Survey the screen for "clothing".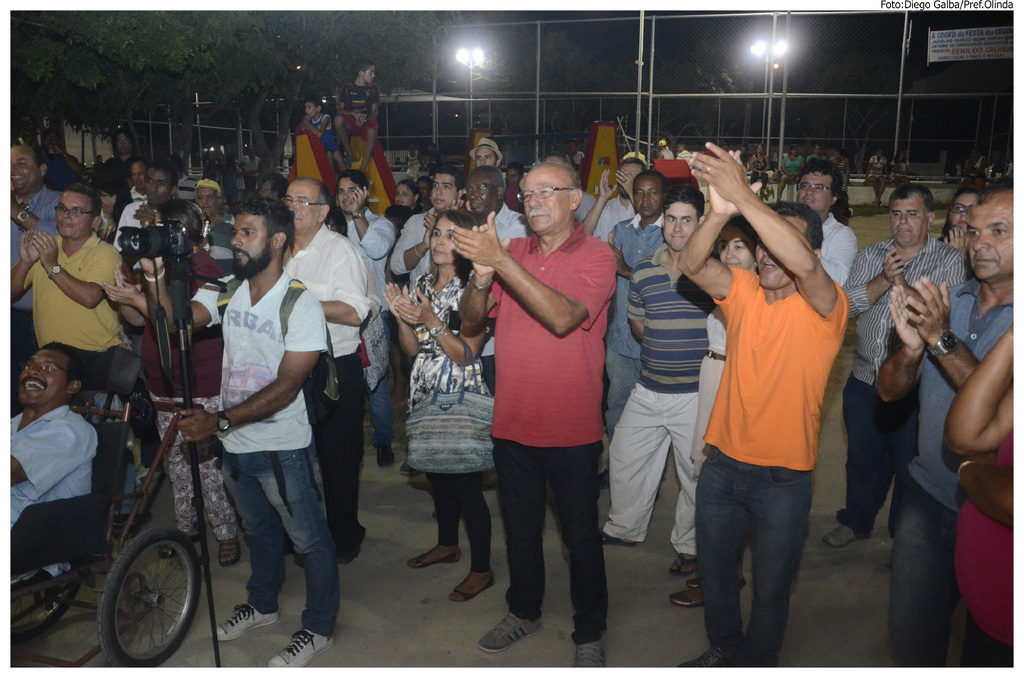
Survey found: [left=388, top=204, right=445, bottom=273].
